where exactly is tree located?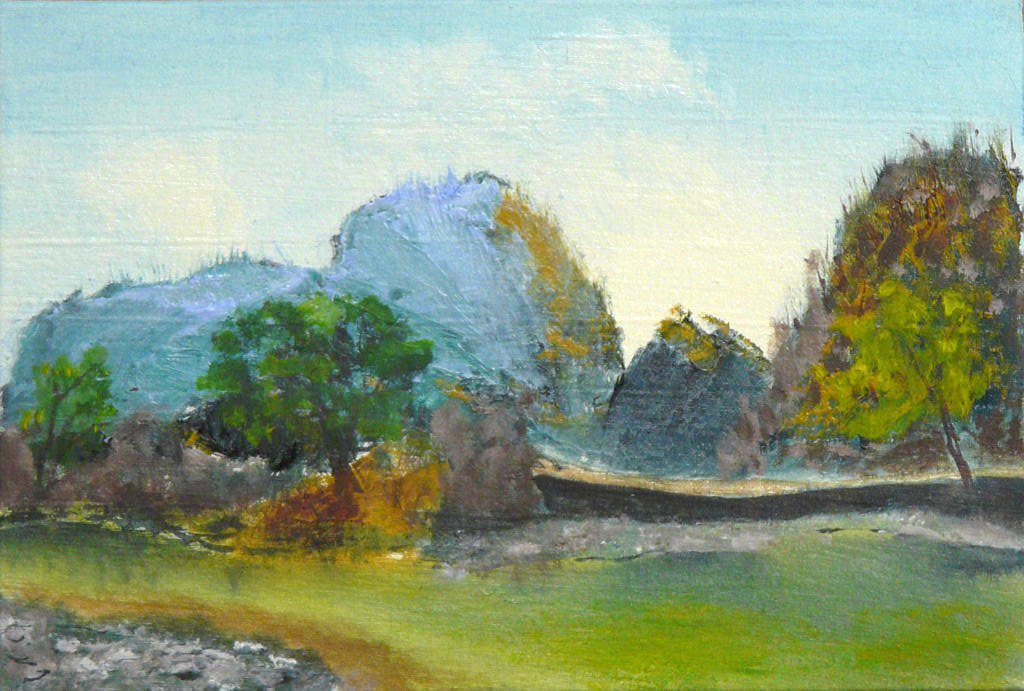
Its bounding box is box=[825, 243, 1002, 501].
